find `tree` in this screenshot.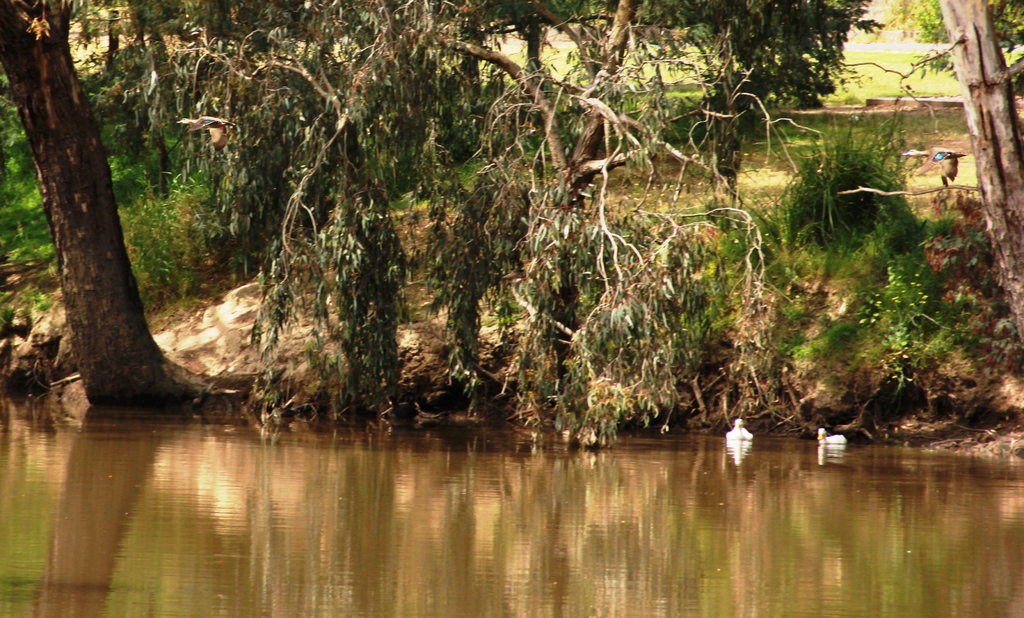
The bounding box for `tree` is <region>24, 0, 832, 449</region>.
